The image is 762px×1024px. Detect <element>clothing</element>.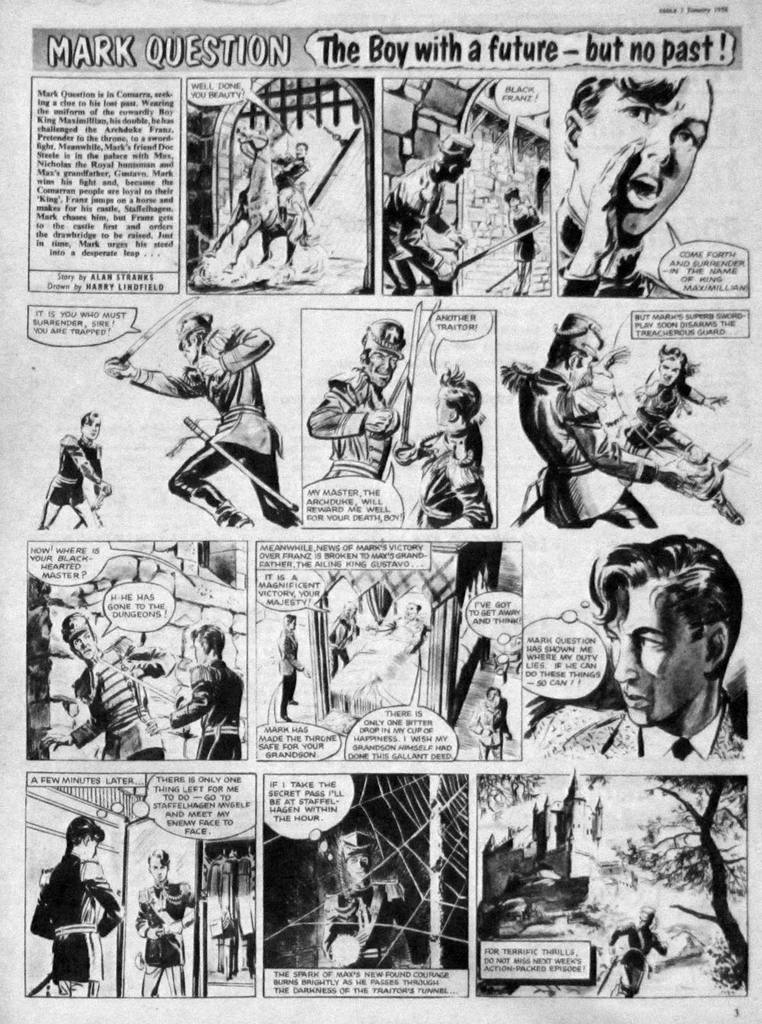
Detection: locate(613, 374, 729, 501).
